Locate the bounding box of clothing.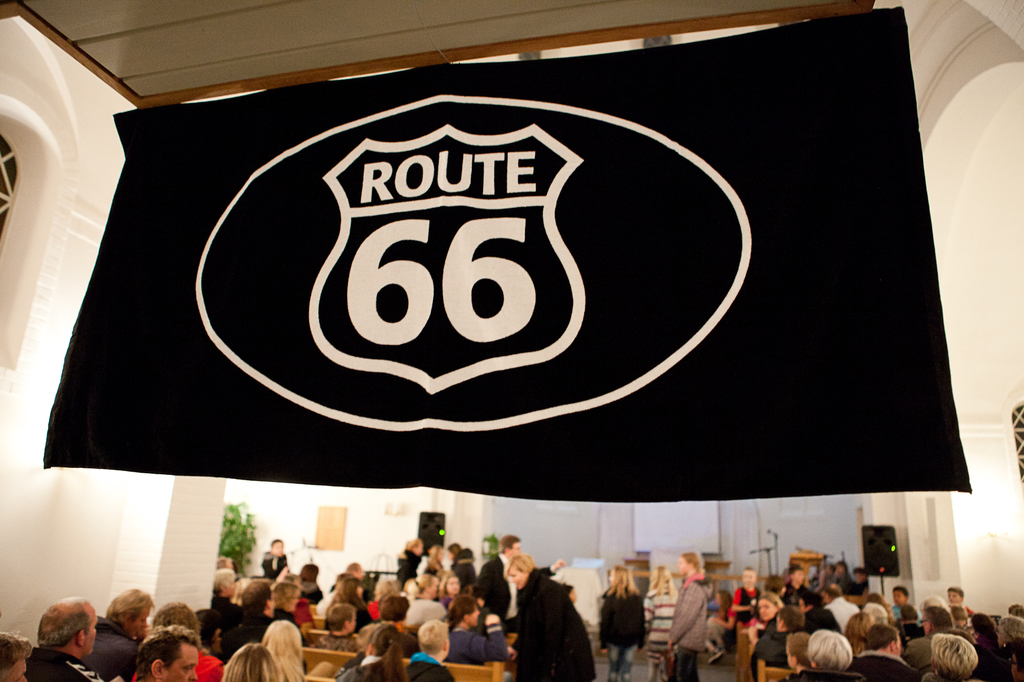
Bounding box: [left=445, top=629, right=508, bottom=668].
